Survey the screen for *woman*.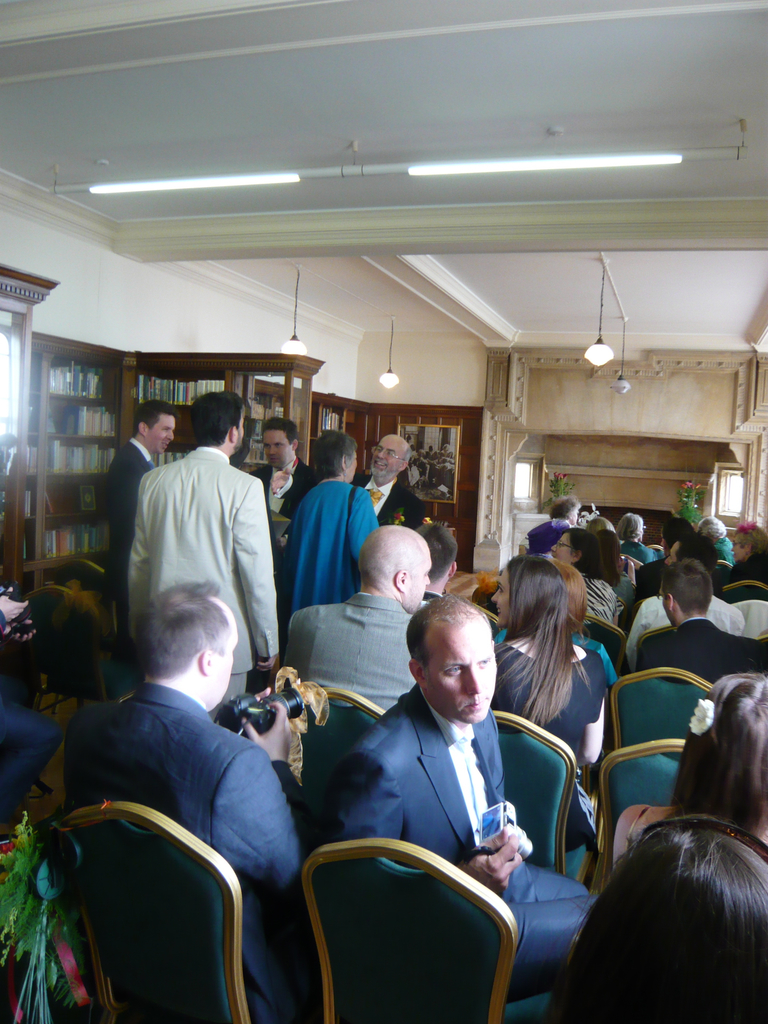
Survey found: l=495, t=554, r=621, b=683.
